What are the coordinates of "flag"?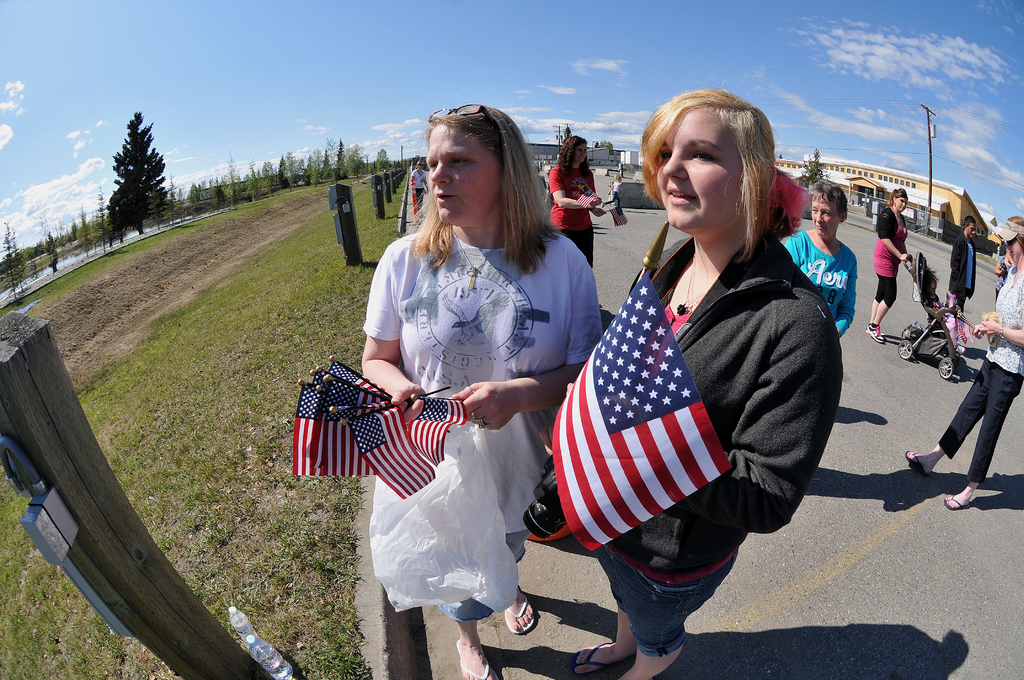
352 411 433 500.
